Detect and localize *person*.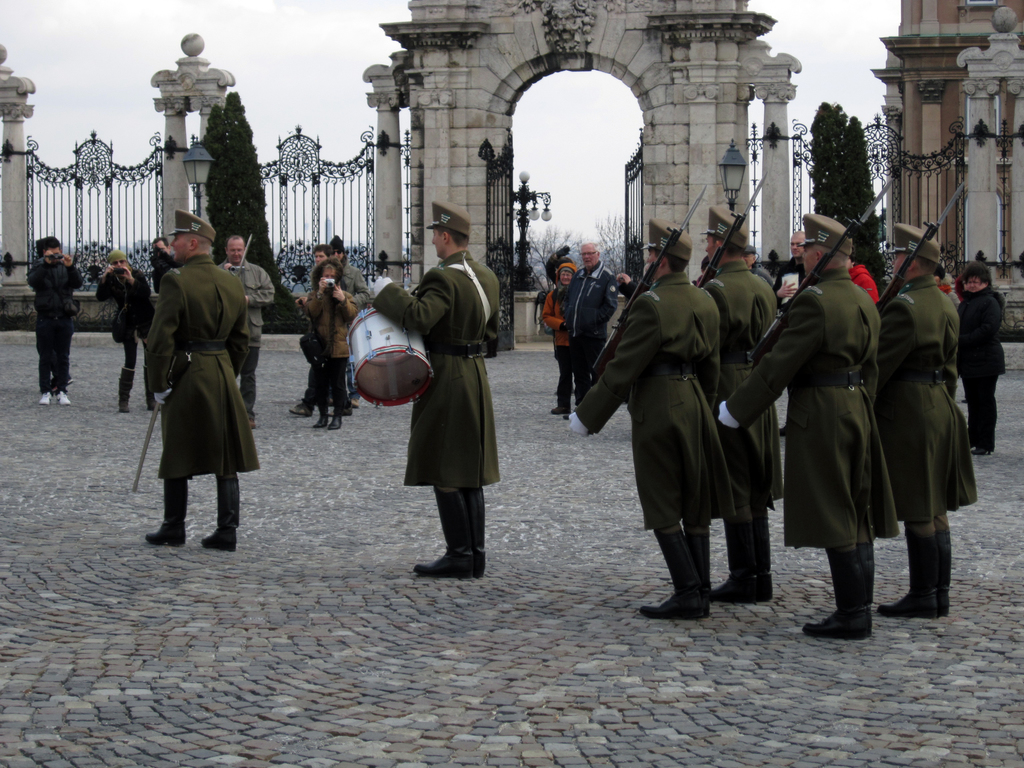
Localized at 323 231 369 404.
